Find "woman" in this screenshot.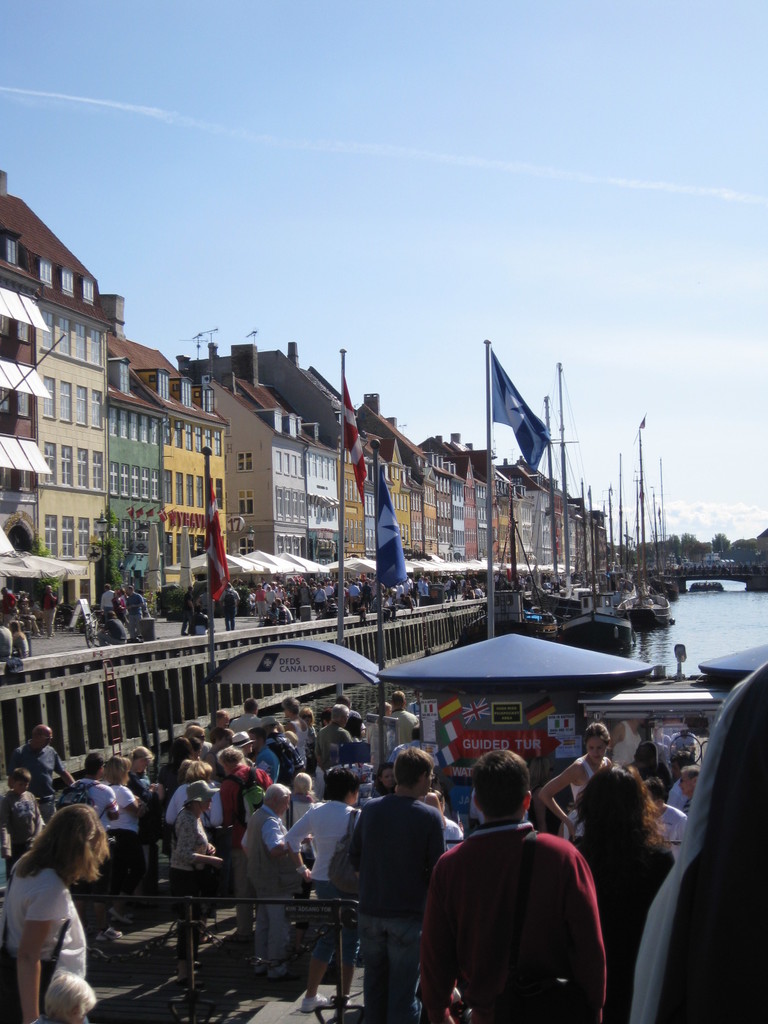
The bounding box for "woman" is left=348, top=580, right=360, bottom=609.
